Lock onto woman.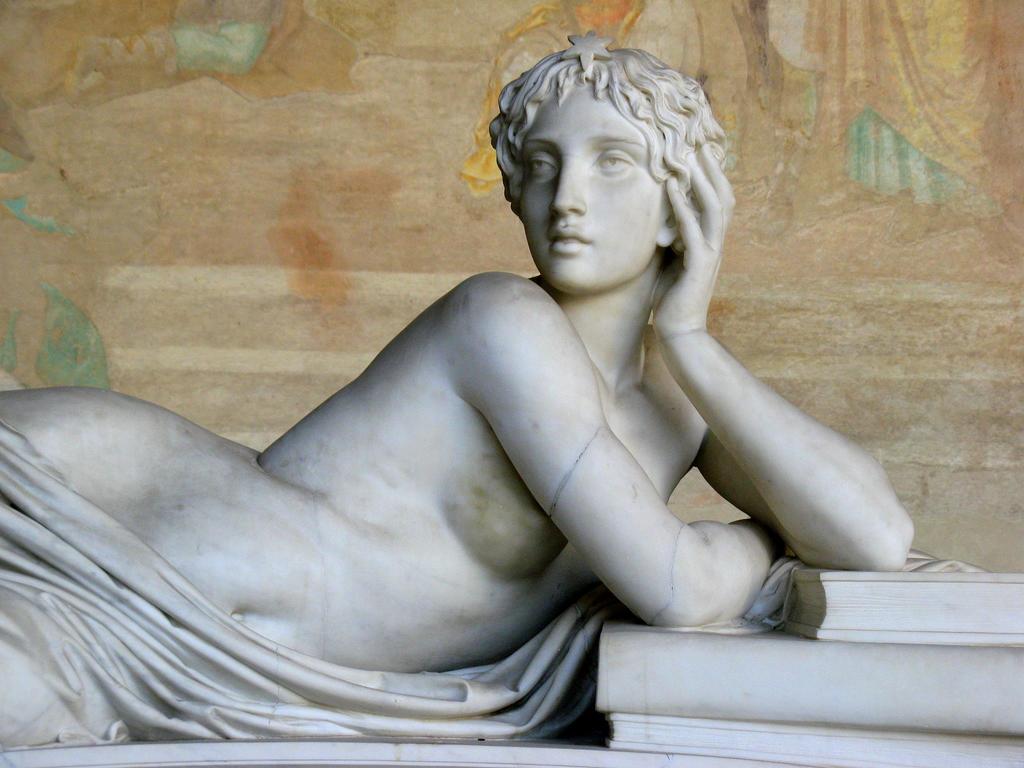
Locked: [0,25,915,752].
